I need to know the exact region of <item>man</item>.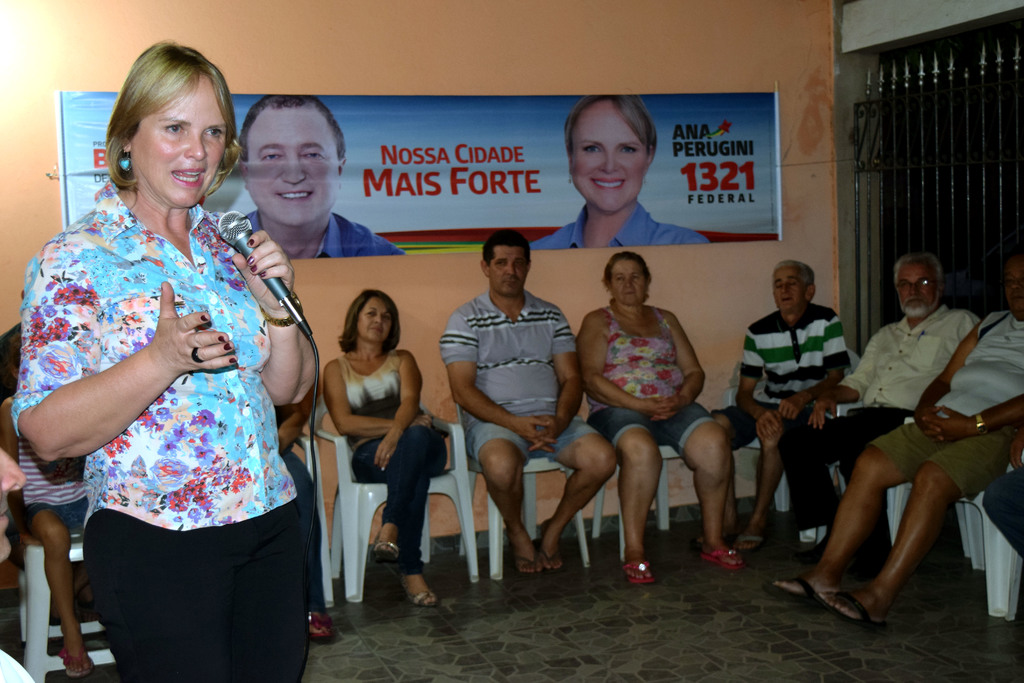
Region: pyautogui.locateOnScreen(712, 258, 854, 553).
